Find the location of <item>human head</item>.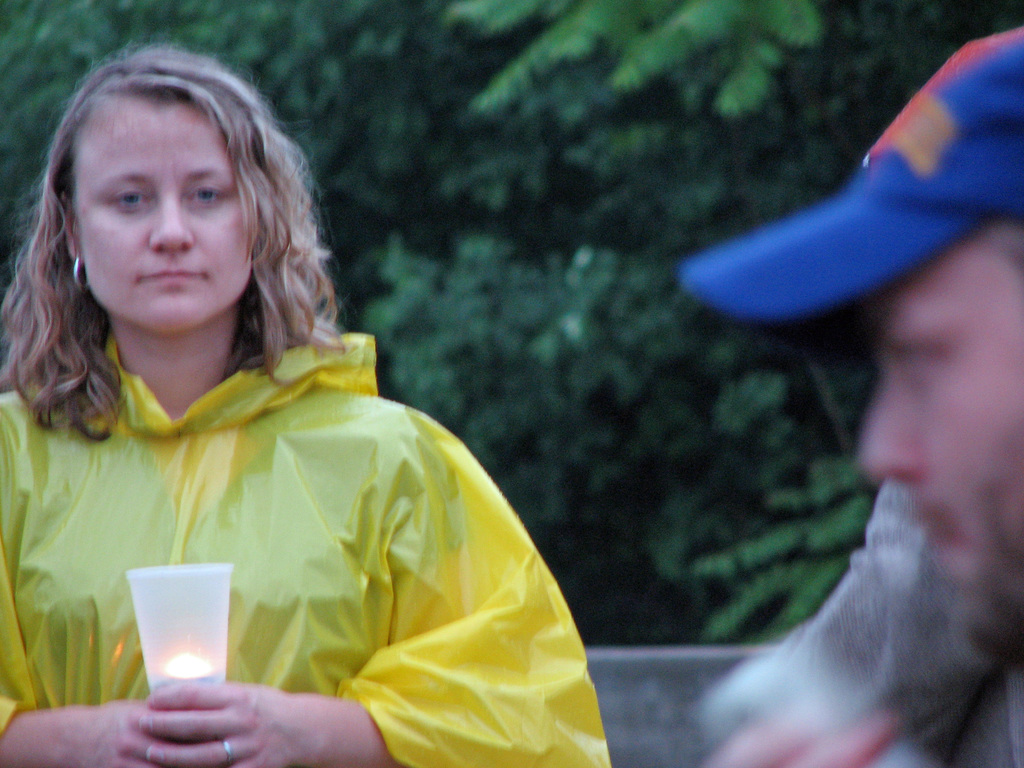
Location: detection(856, 29, 1023, 673).
